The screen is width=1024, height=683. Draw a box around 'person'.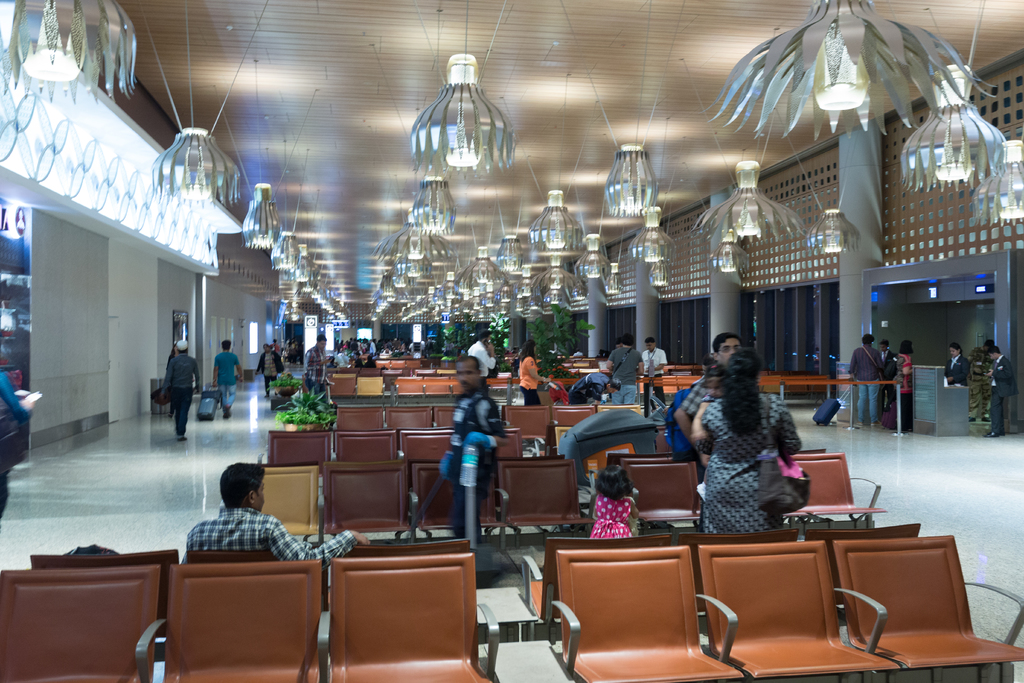
890:342:917:427.
